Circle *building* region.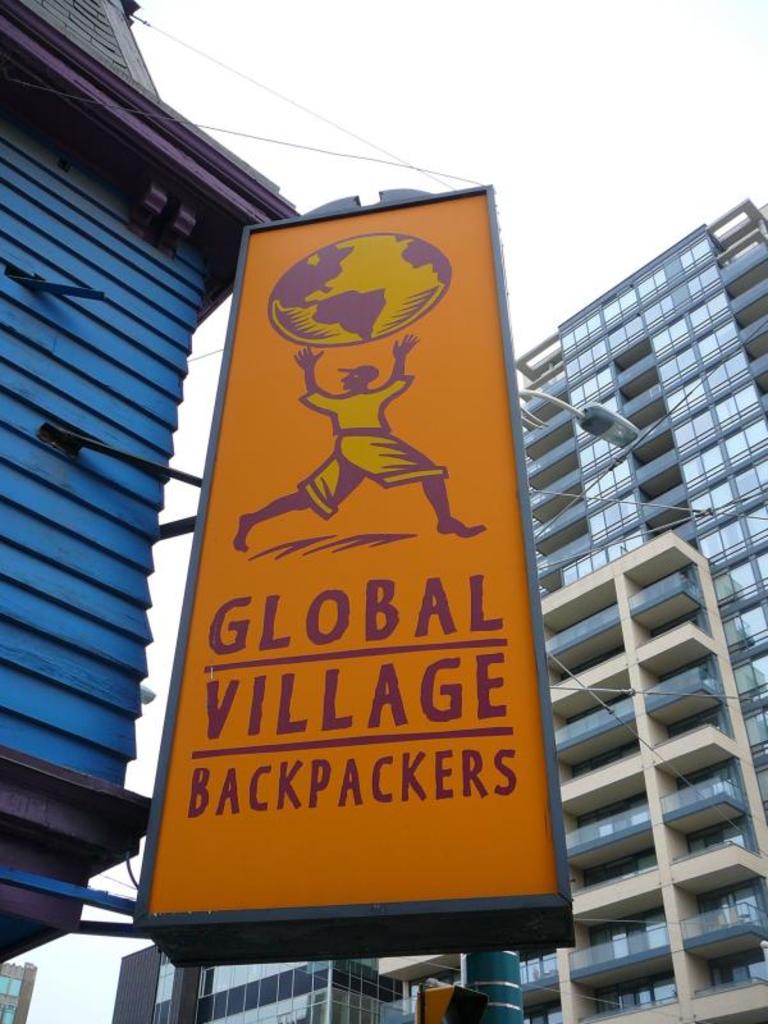
Region: (0,3,301,970).
